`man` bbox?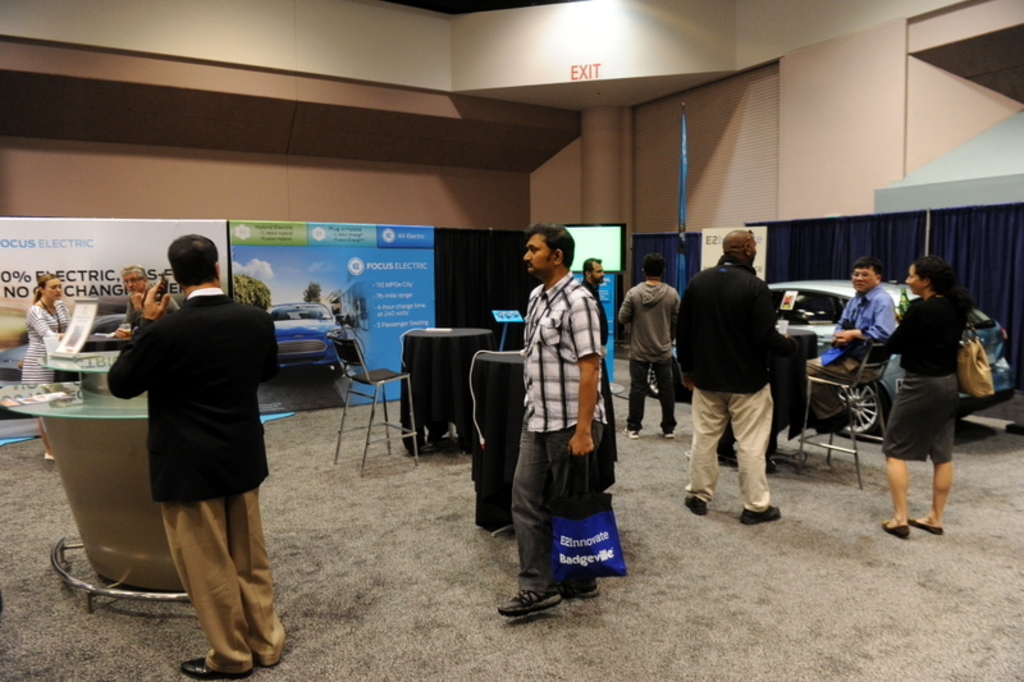
111/233/285/678
